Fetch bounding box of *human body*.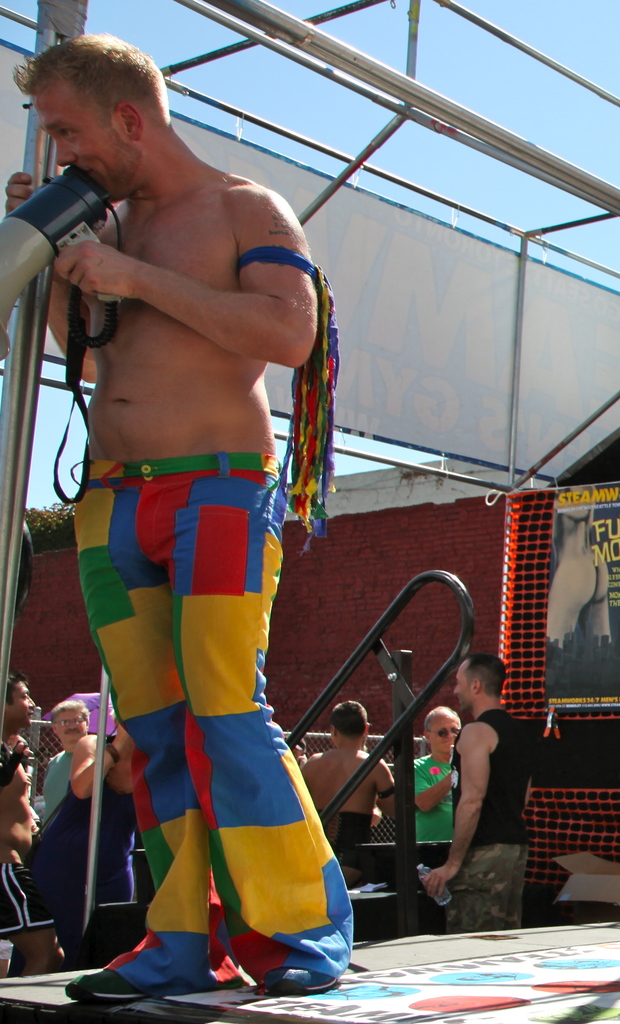
Bbox: [49,22,382,965].
